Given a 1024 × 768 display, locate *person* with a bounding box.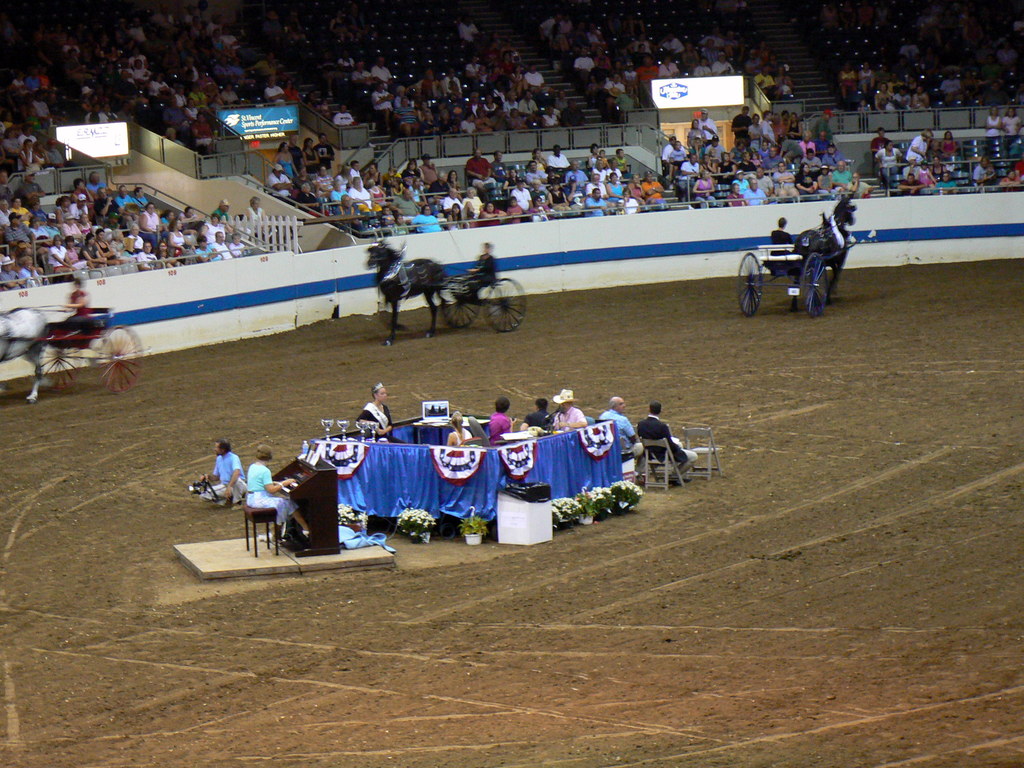
Located: [x1=861, y1=61, x2=877, y2=95].
